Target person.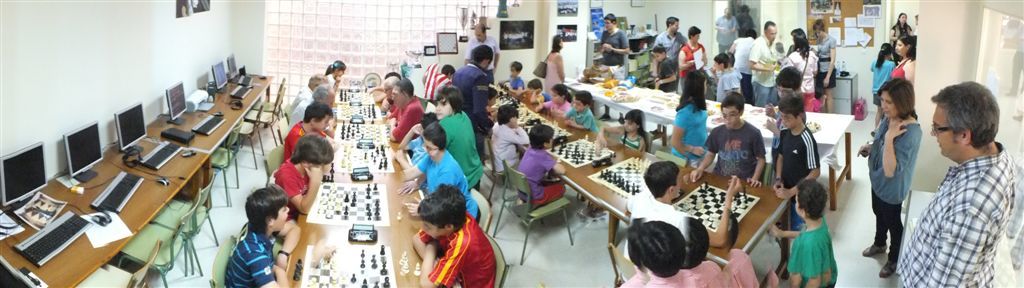
Target region: {"x1": 432, "y1": 86, "x2": 485, "y2": 183}.
